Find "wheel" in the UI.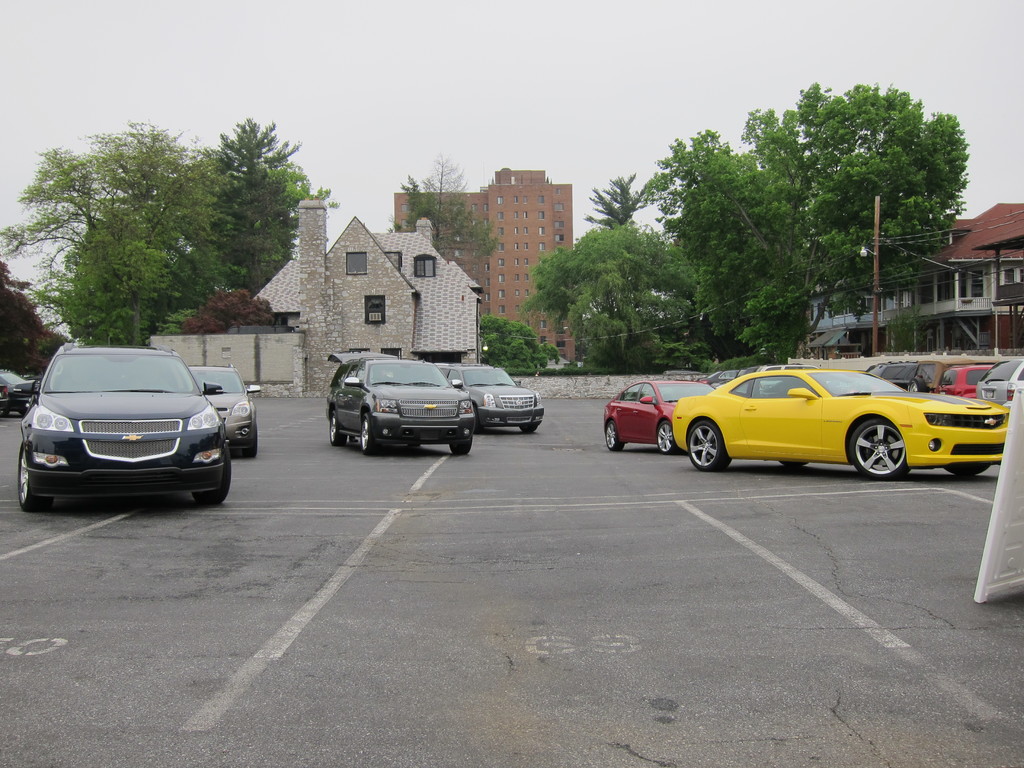
UI element at box=[852, 422, 929, 484].
